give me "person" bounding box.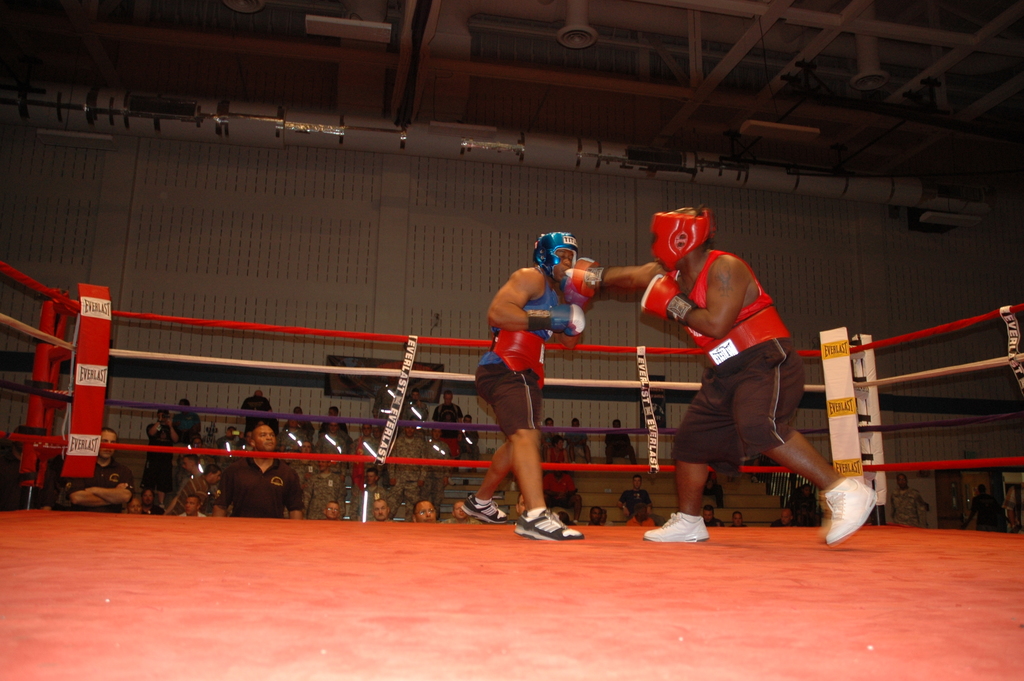
bbox=[414, 500, 436, 528].
